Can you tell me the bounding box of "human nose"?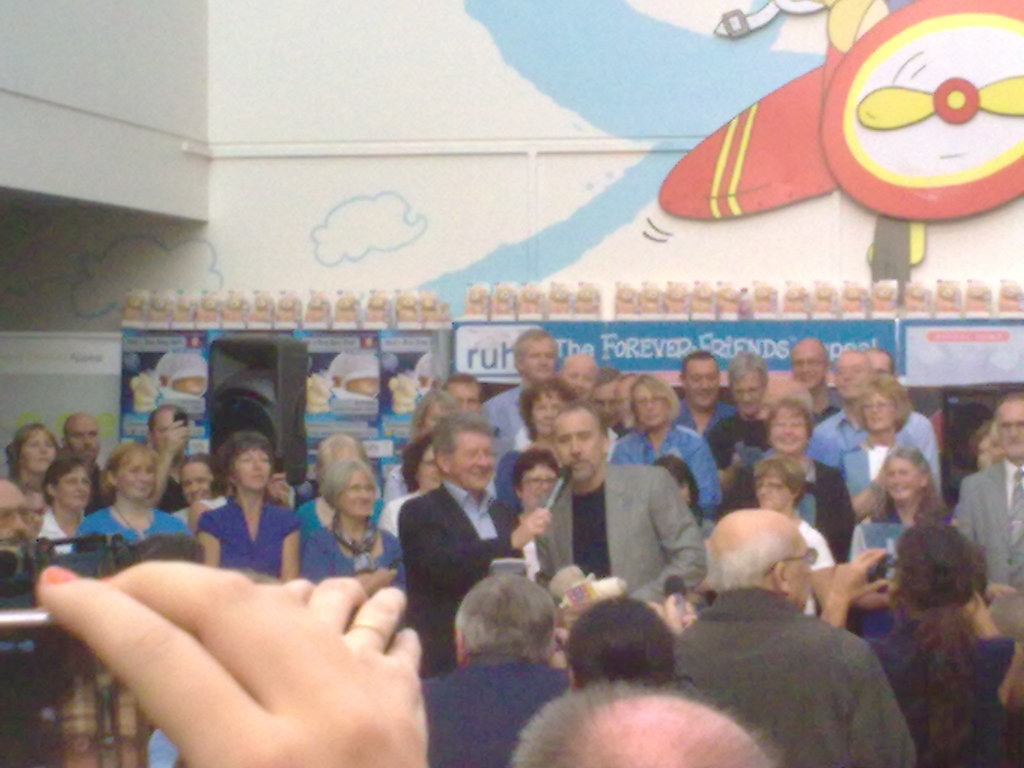
x1=472, y1=450, x2=489, y2=467.
